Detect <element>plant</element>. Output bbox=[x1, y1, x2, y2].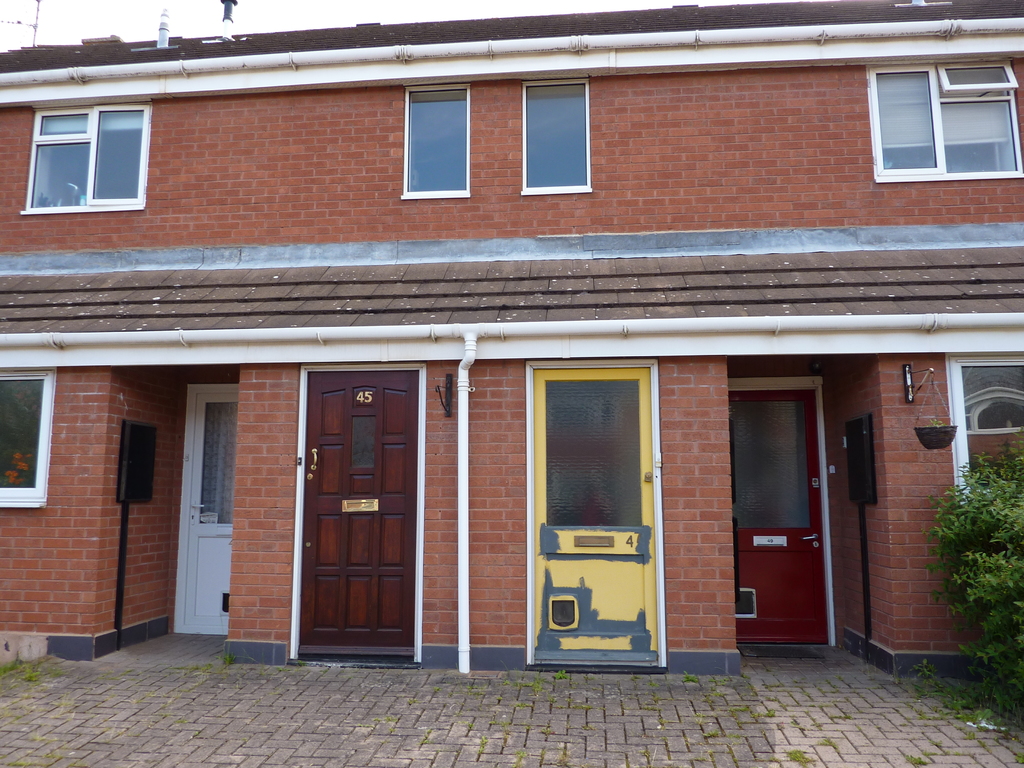
bbox=[582, 724, 595, 731].
